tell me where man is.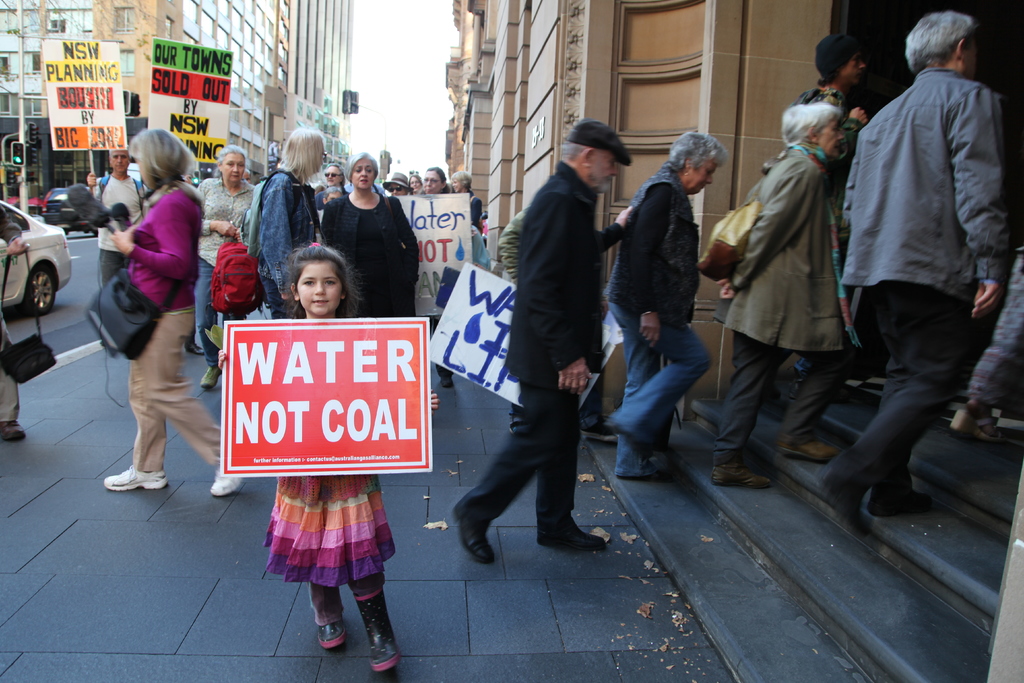
man is at l=458, t=112, r=631, b=579.
